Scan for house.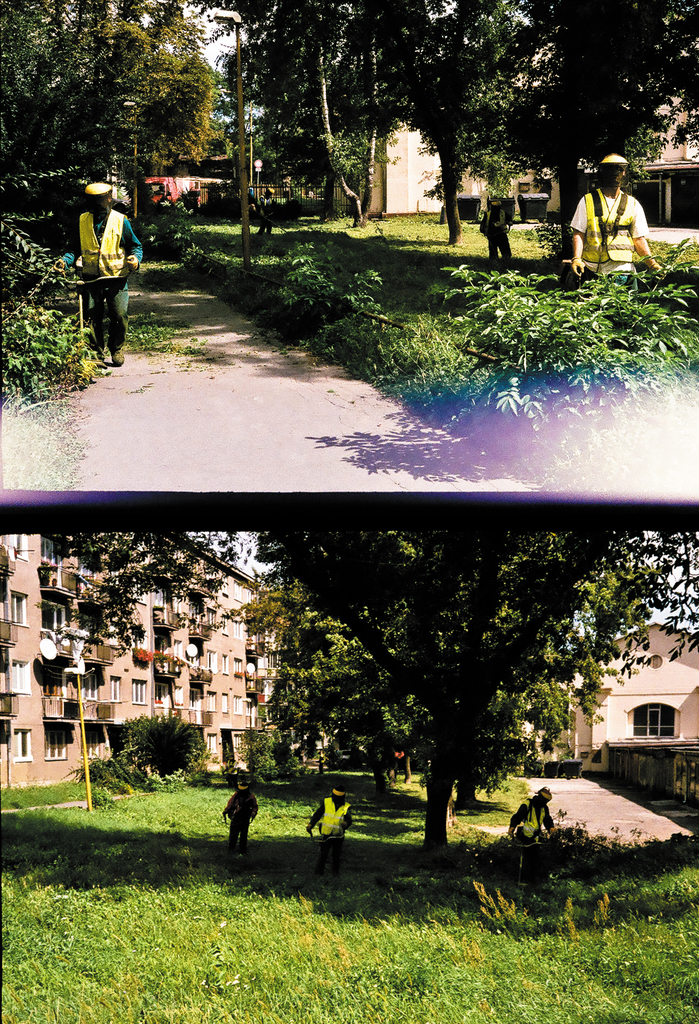
Scan result: select_region(506, 161, 559, 214).
